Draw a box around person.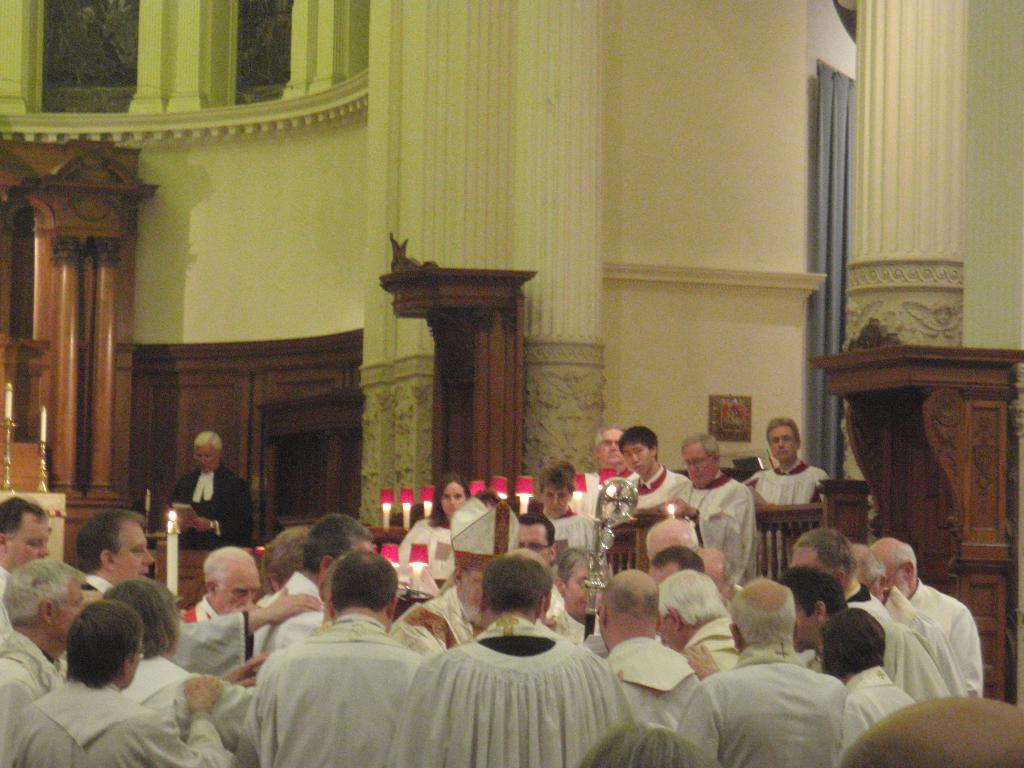
(left=102, top=575, right=253, bottom=767).
